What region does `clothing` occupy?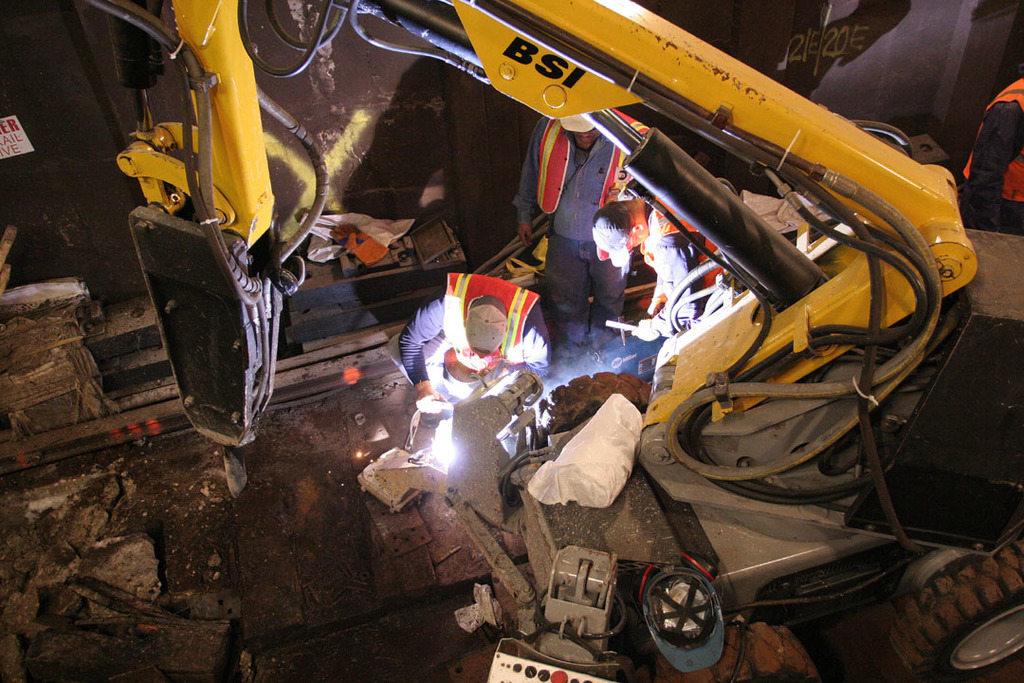
959/64/1023/246.
